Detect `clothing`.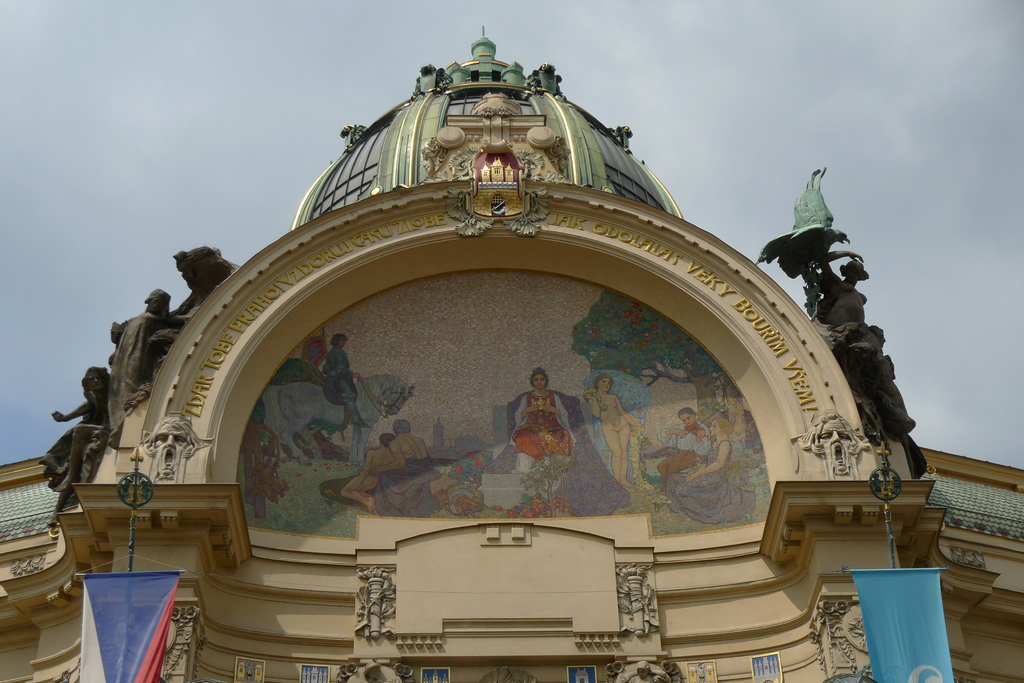
Detected at bbox=(649, 424, 711, 478).
